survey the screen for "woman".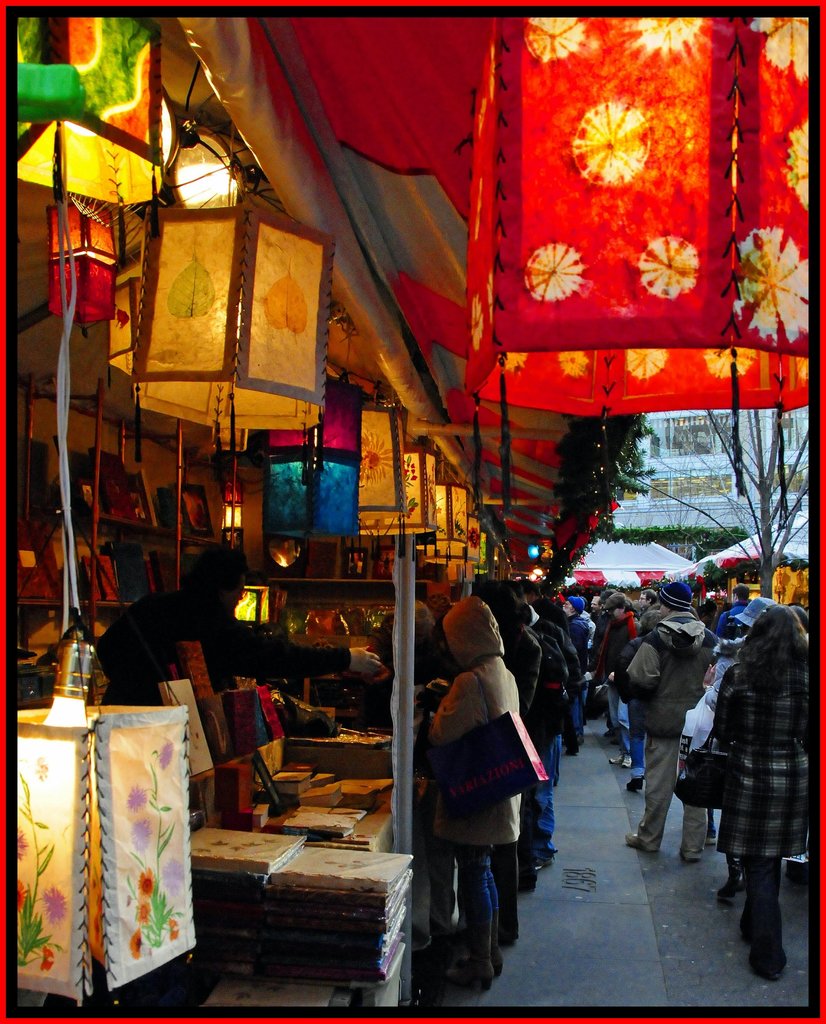
Survey found: 715,600,813,975.
